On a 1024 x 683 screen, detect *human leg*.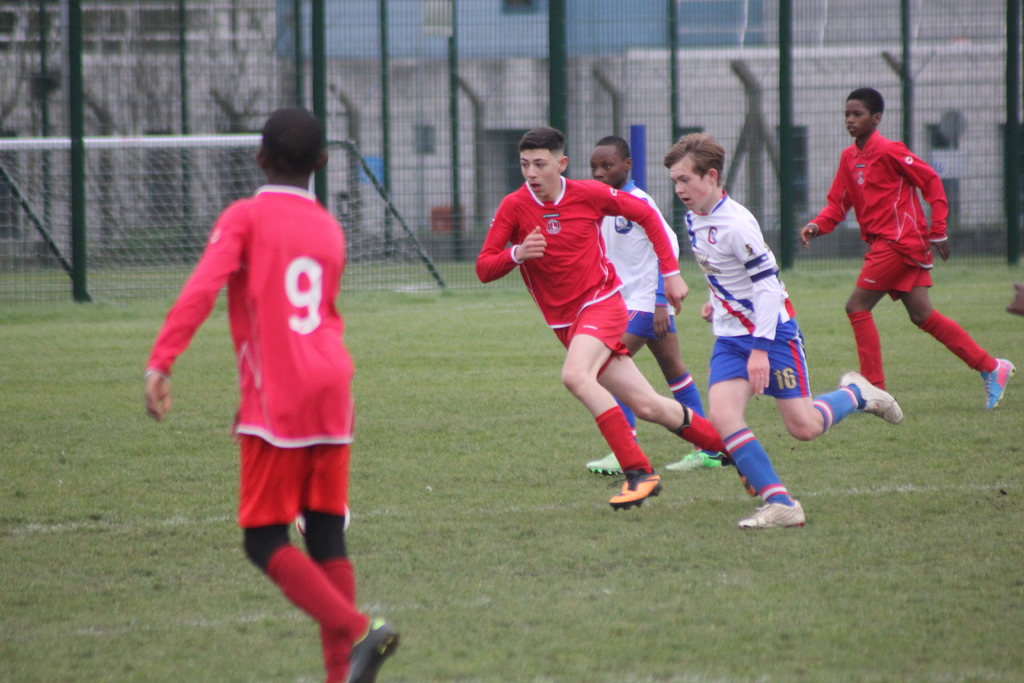
locate(244, 427, 399, 682).
